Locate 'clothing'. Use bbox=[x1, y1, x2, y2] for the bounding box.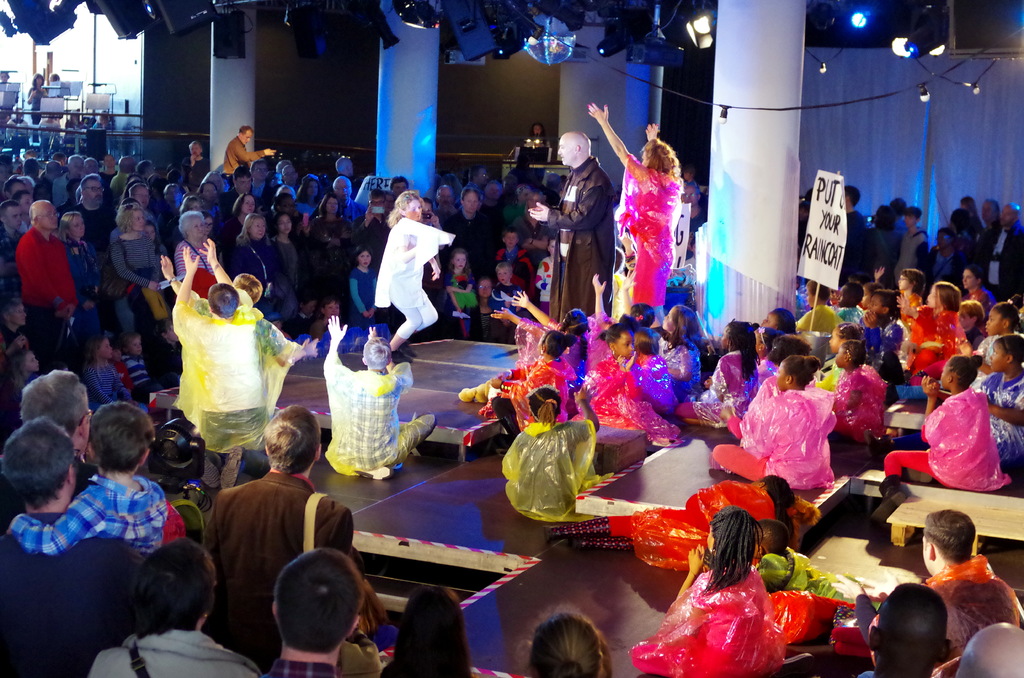
bbox=[271, 234, 299, 284].
